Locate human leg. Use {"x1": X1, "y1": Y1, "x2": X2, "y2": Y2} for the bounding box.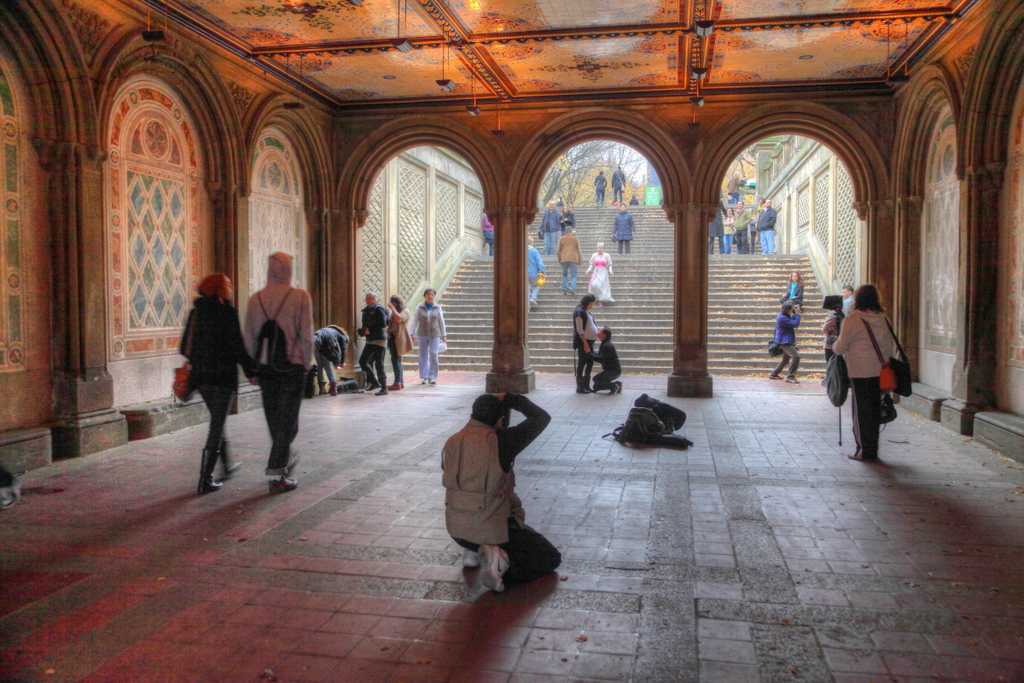
{"x1": 191, "y1": 373, "x2": 238, "y2": 494}.
